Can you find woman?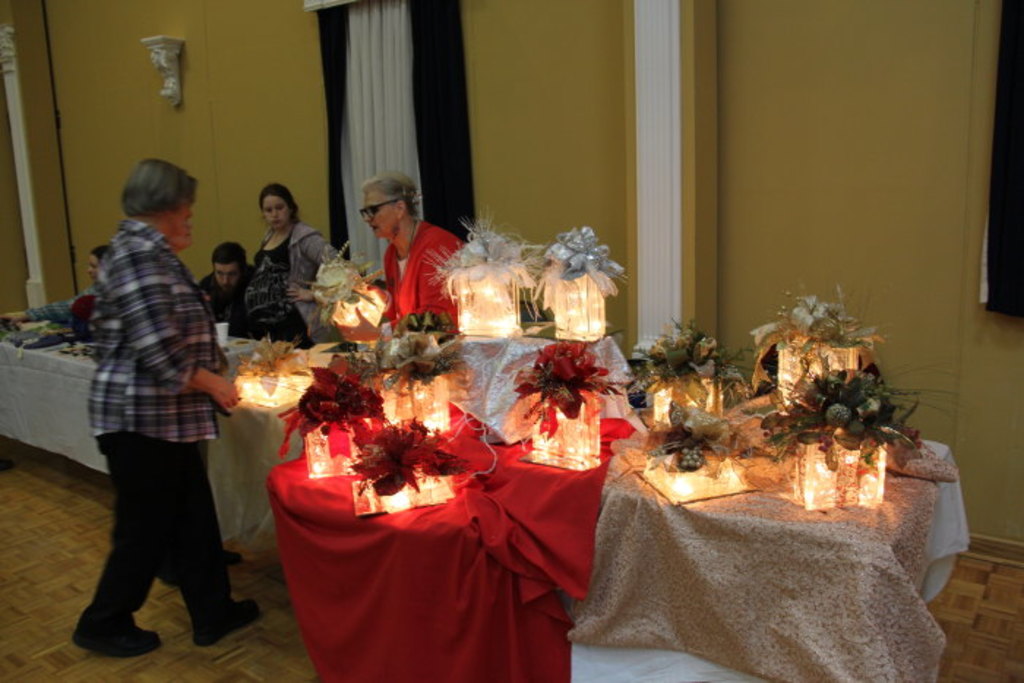
Yes, bounding box: (x1=244, y1=186, x2=344, y2=342).
